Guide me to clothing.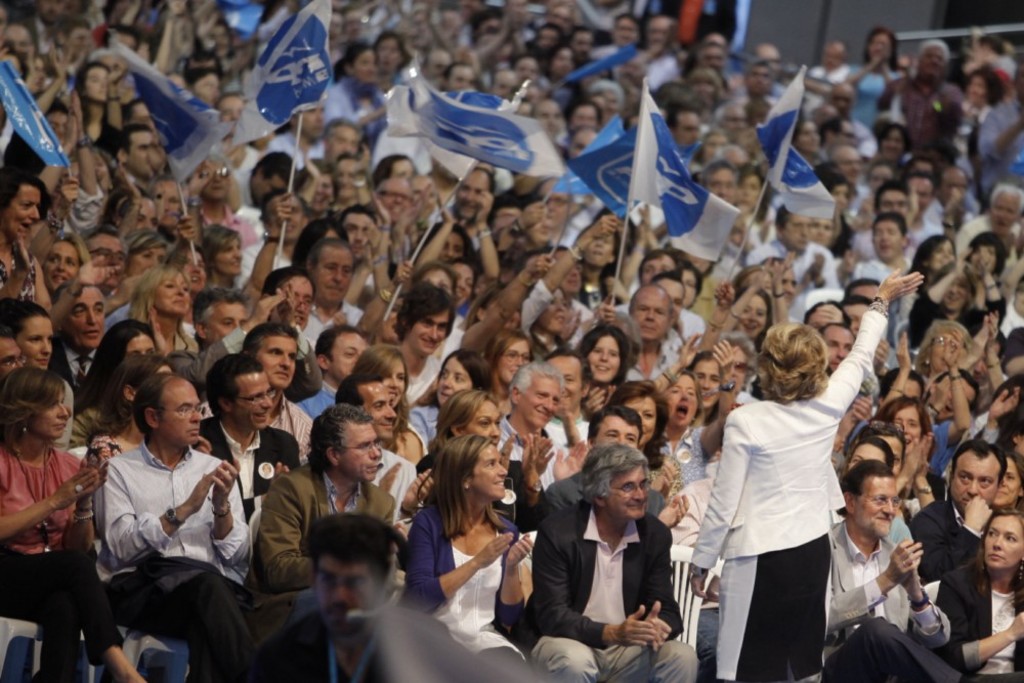
Guidance: 683:306:887:682.
